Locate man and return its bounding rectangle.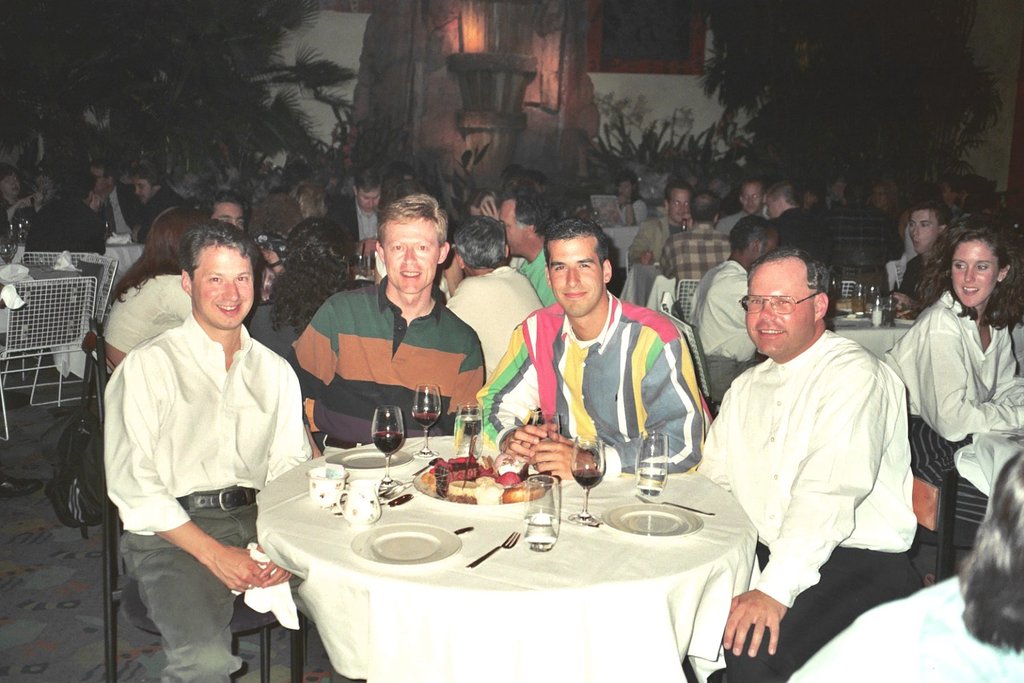
(x1=496, y1=184, x2=556, y2=308).
